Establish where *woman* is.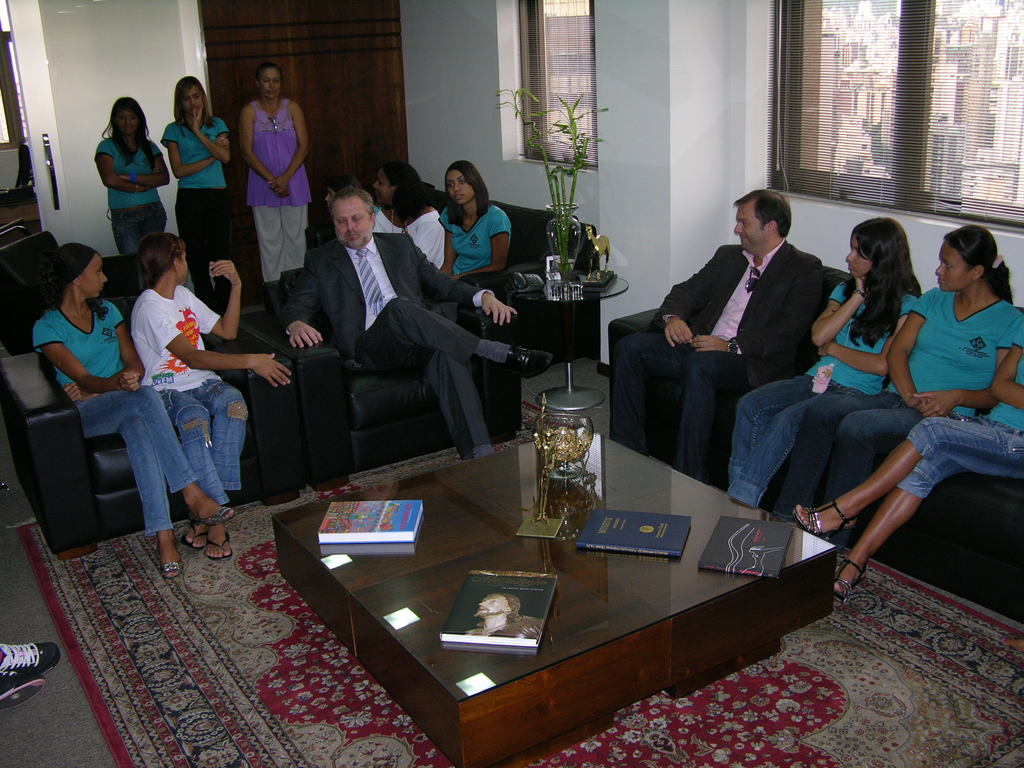
Established at Rect(738, 220, 931, 514).
